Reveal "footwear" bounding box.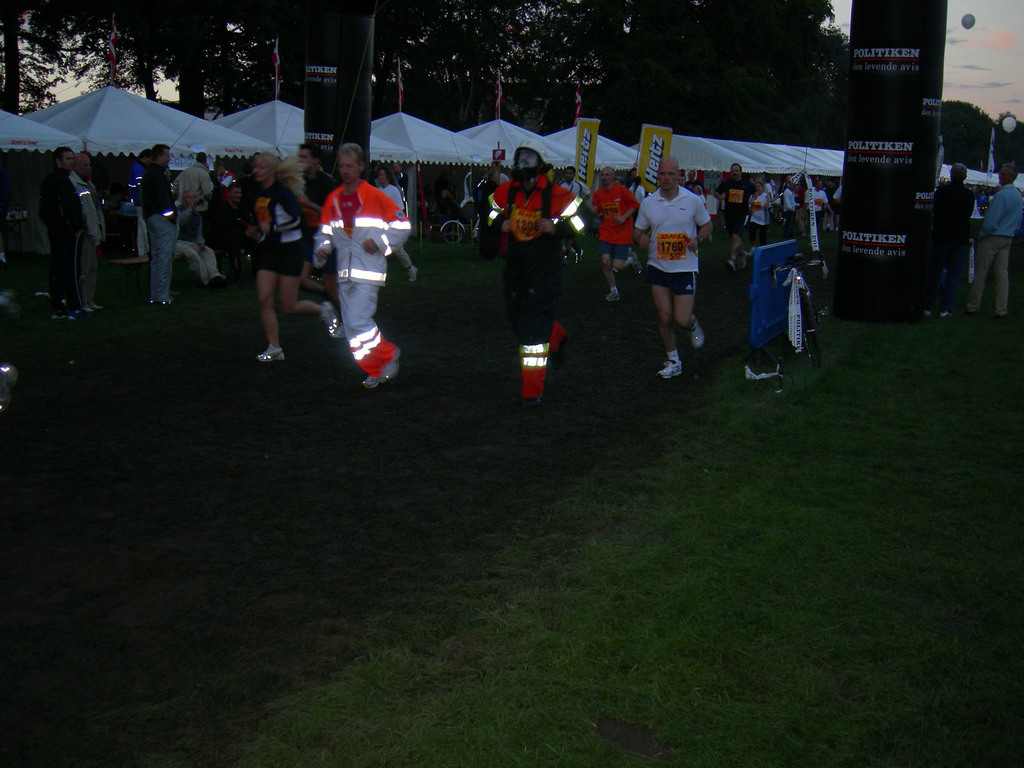
Revealed: select_region(737, 245, 751, 269).
